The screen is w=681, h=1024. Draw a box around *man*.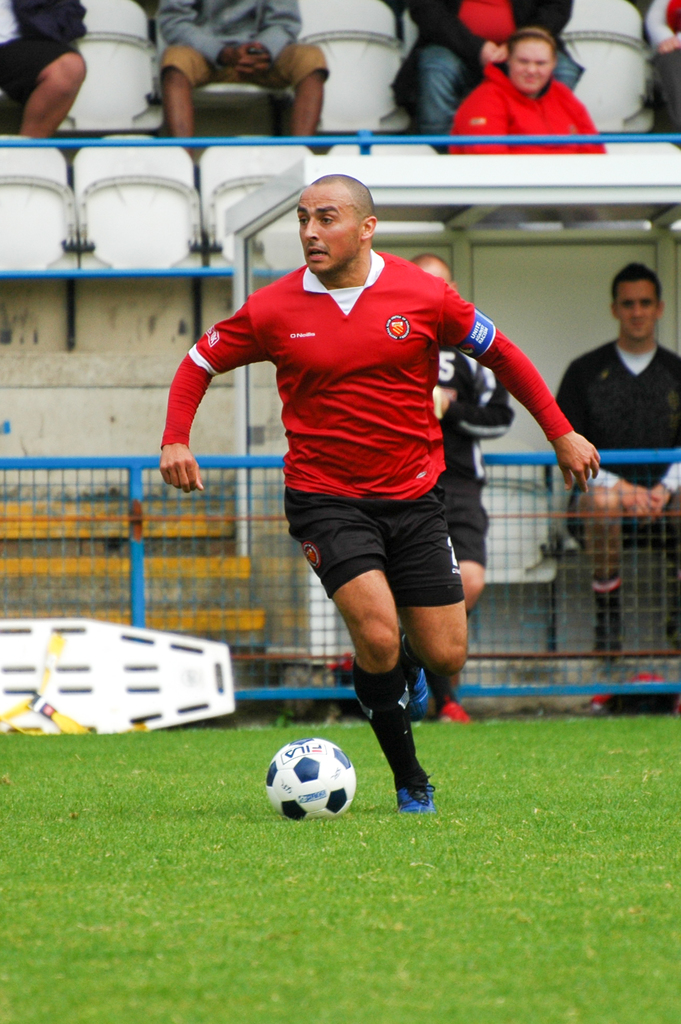
Rect(411, 253, 525, 722).
